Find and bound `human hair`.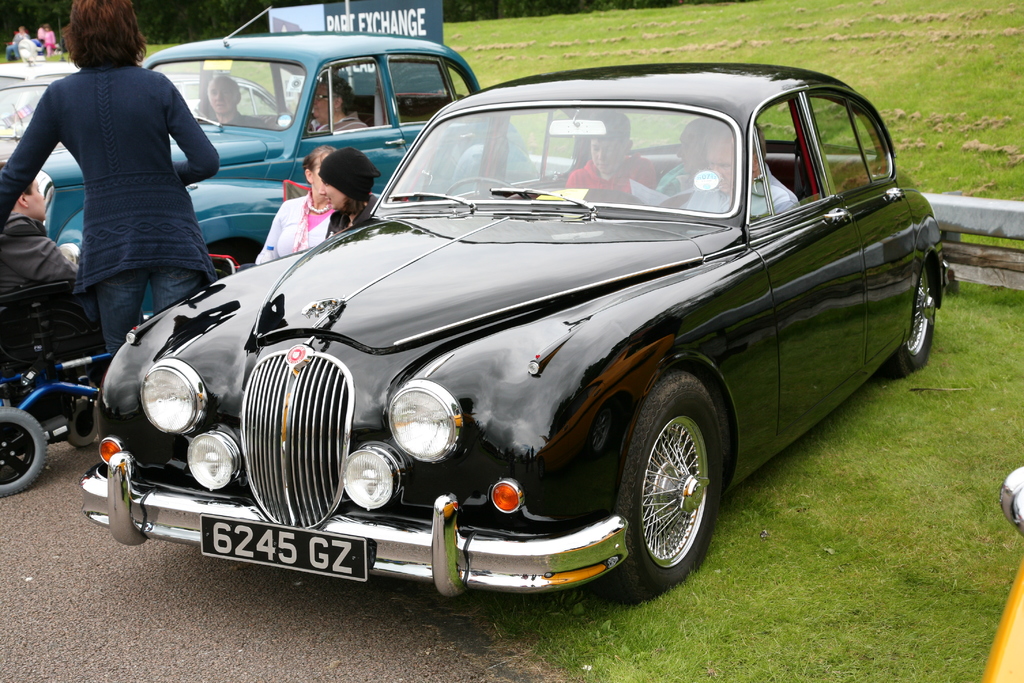
Bound: (57, 6, 154, 67).
